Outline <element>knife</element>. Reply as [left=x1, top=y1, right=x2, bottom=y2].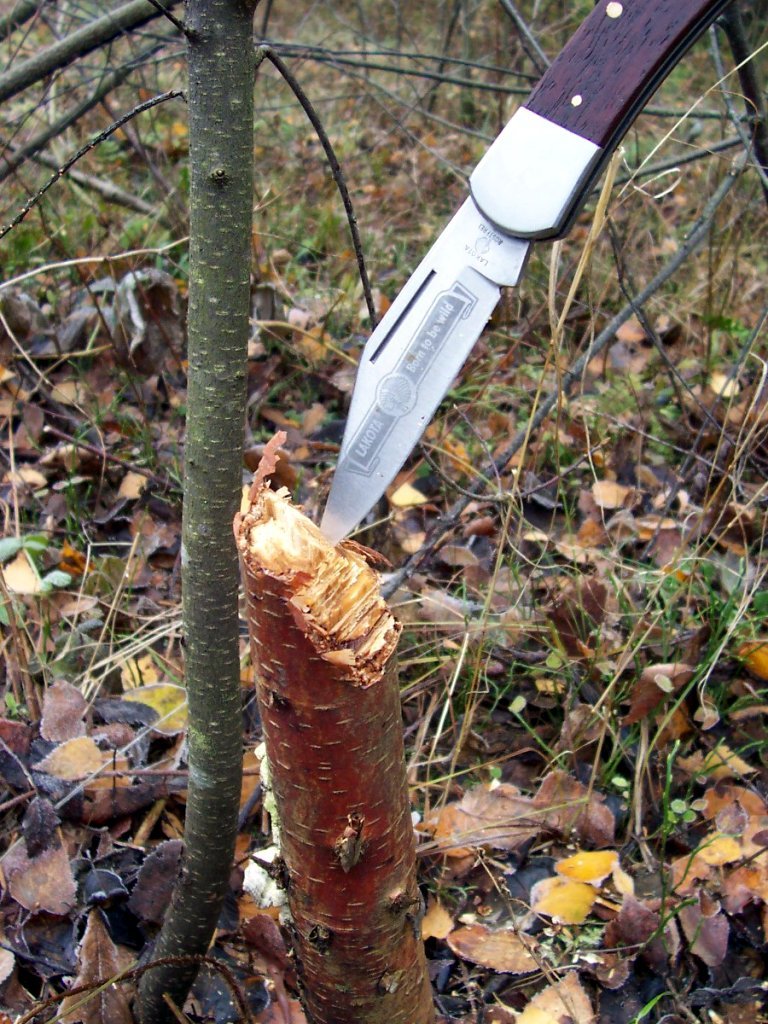
[left=307, top=0, right=742, bottom=547].
